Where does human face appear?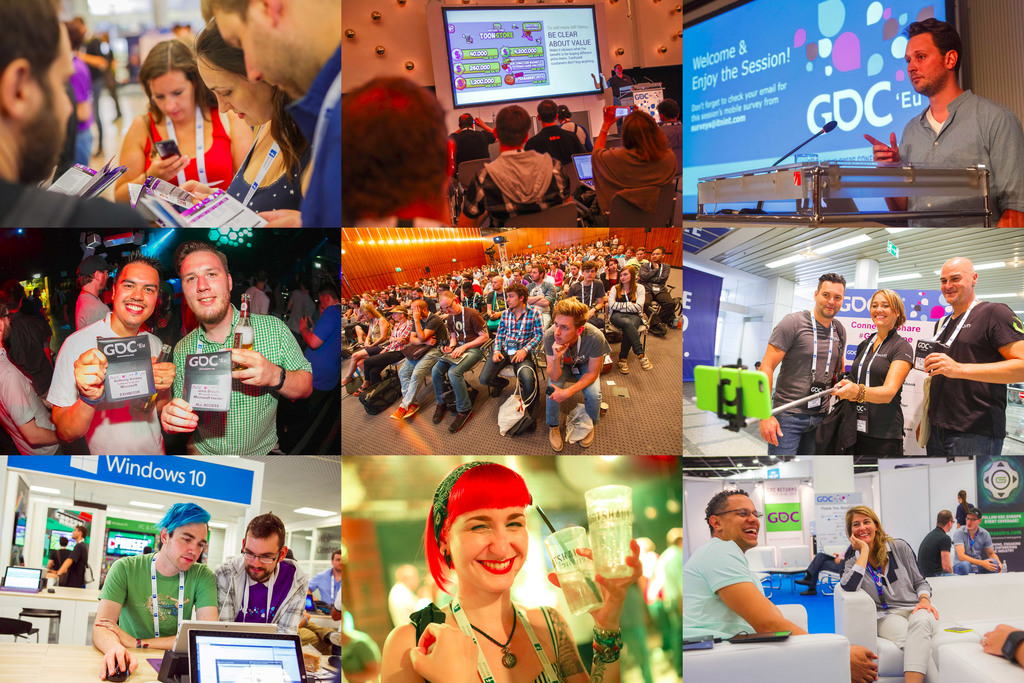
Appears at <box>901,33,946,89</box>.
